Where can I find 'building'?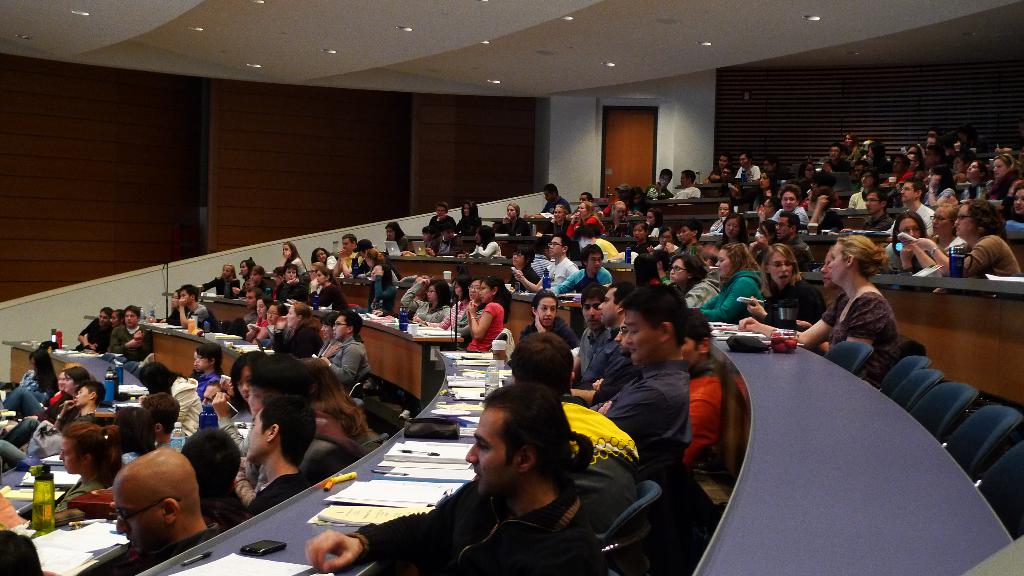
You can find it at rect(0, 0, 1023, 575).
